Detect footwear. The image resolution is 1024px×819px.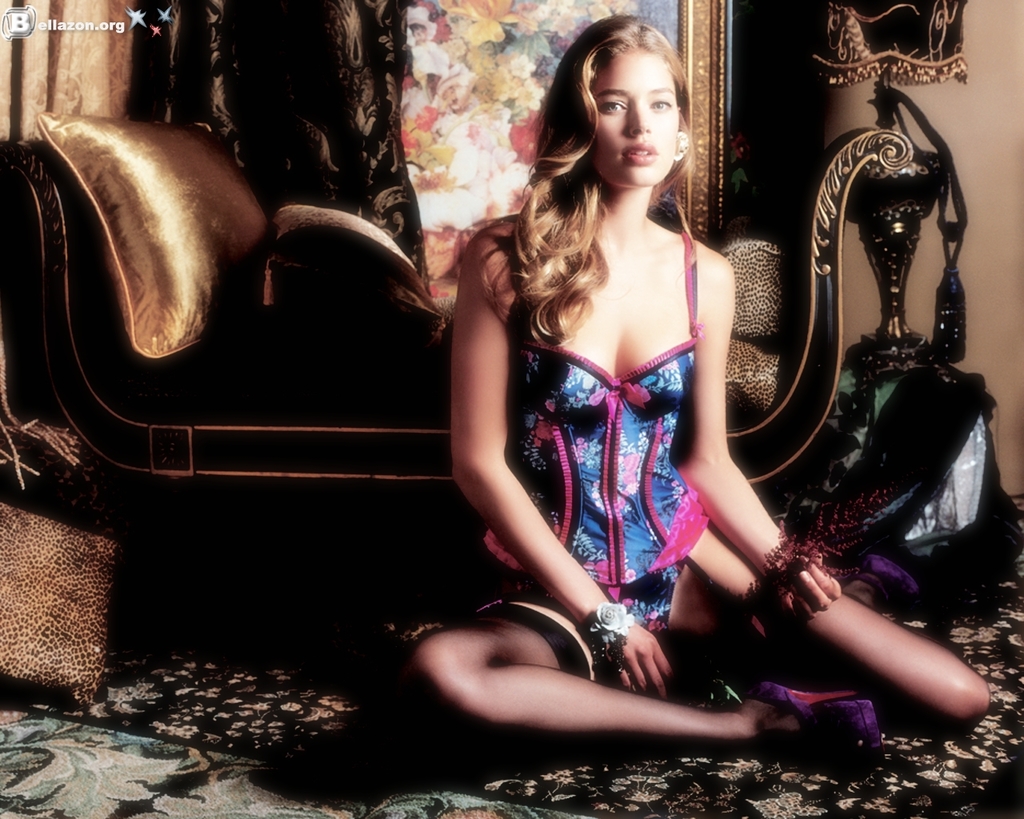
(746, 681, 889, 761).
